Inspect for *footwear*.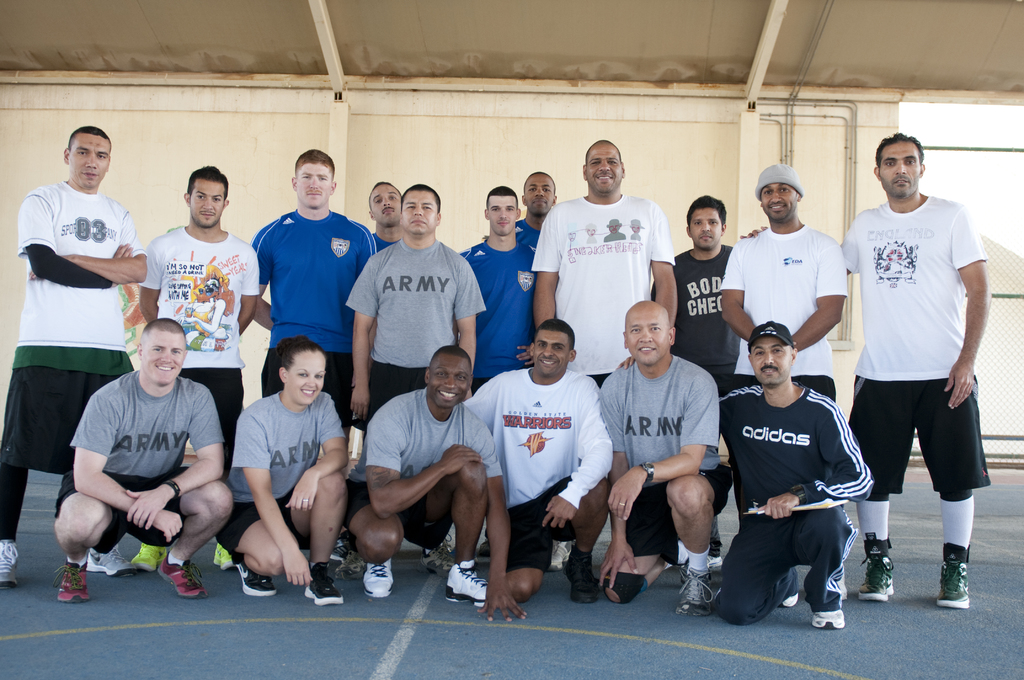
Inspection: <bbox>212, 544, 234, 570</bbox>.
